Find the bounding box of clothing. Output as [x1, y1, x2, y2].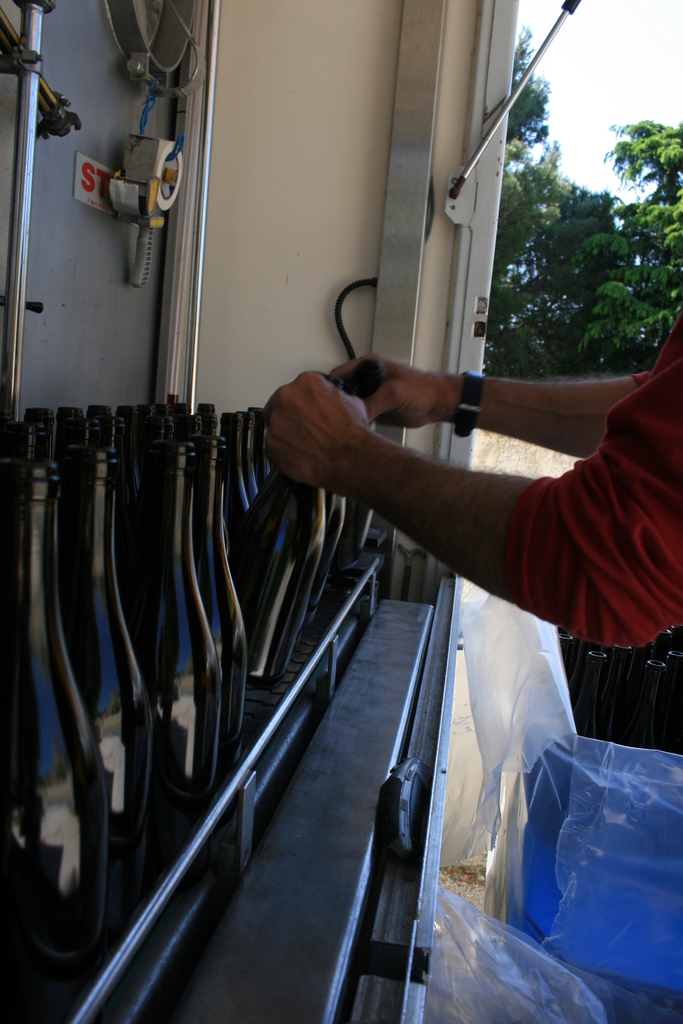
[509, 317, 682, 648].
